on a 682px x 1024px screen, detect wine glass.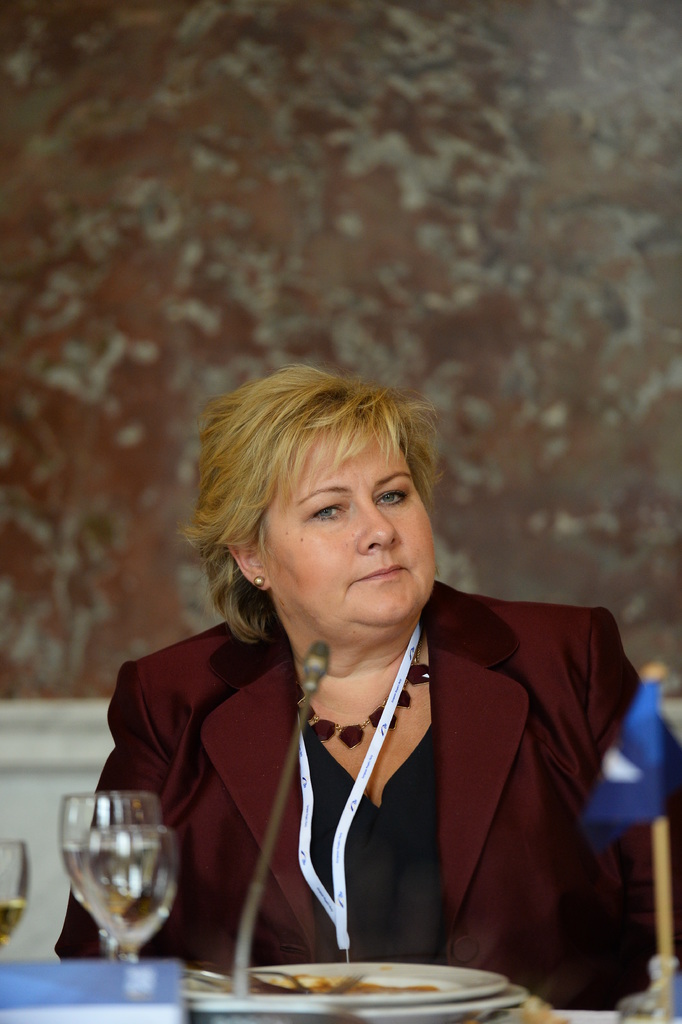
box(85, 829, 184, 956).
